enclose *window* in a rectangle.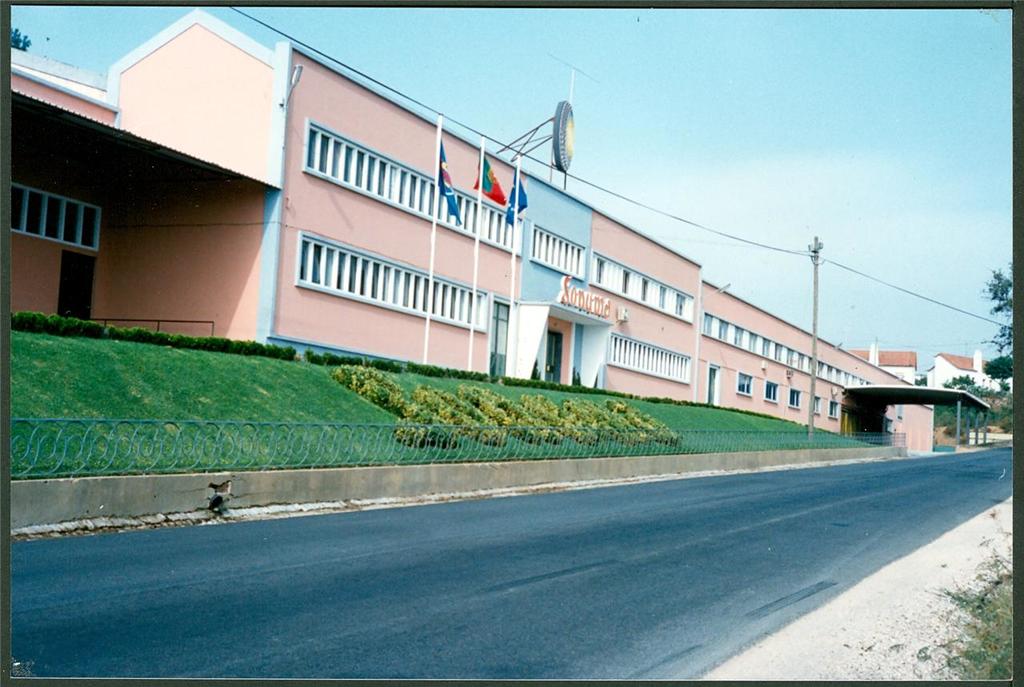
[left=736, top=369, right=754, bottom=396].
